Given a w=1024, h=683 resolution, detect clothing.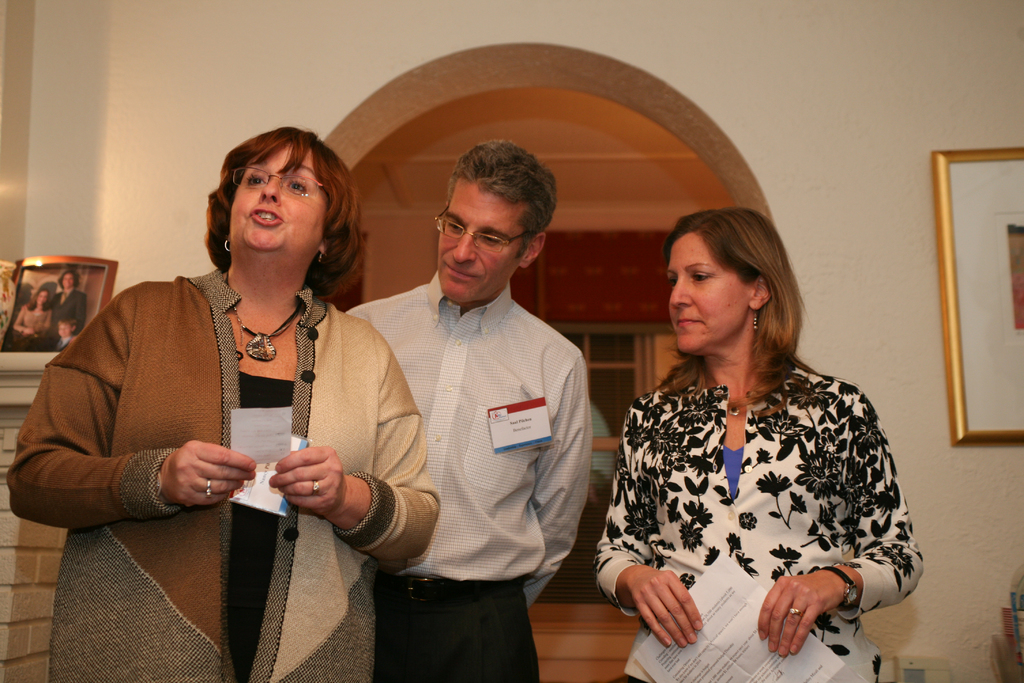
bbox(6, 270, 440, 682).
